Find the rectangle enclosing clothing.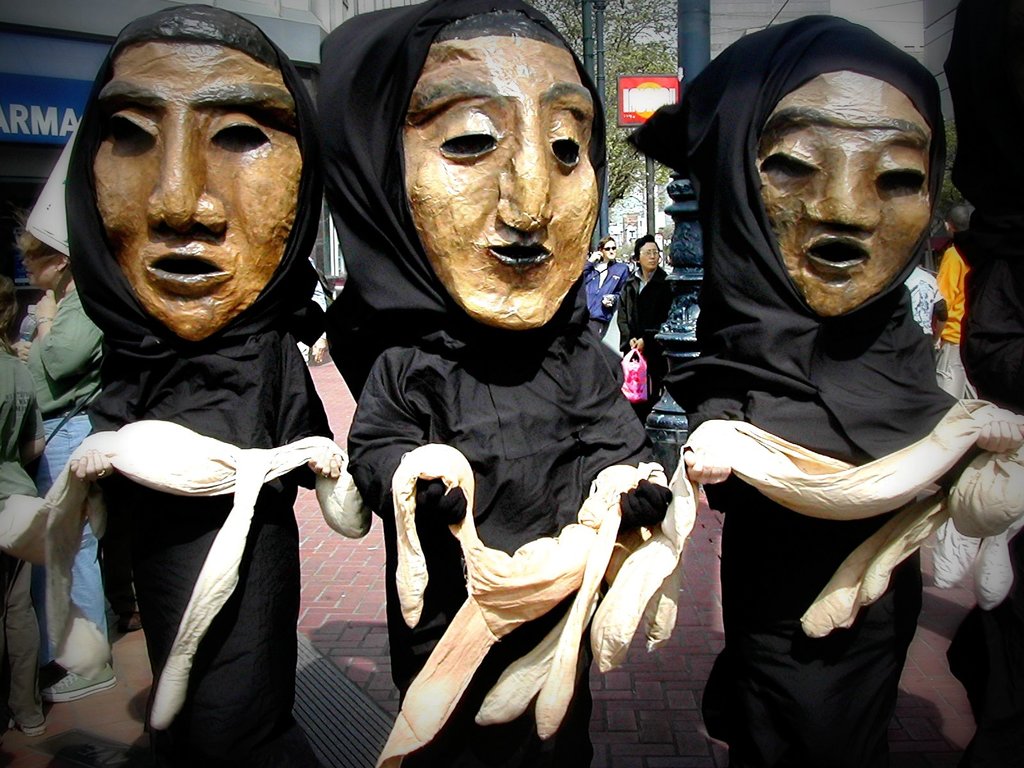
x1=323, y1=0, x2=685, y2=767.
